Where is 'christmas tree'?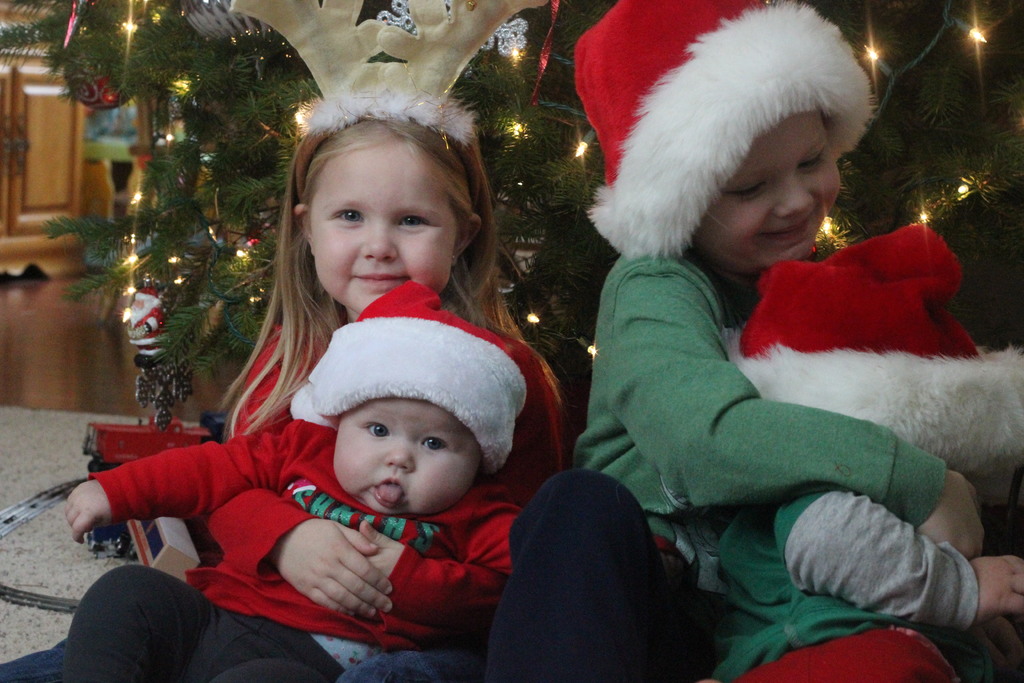
{"left": 0, "top": 0, "right": 1023, "bottom": 429}.
